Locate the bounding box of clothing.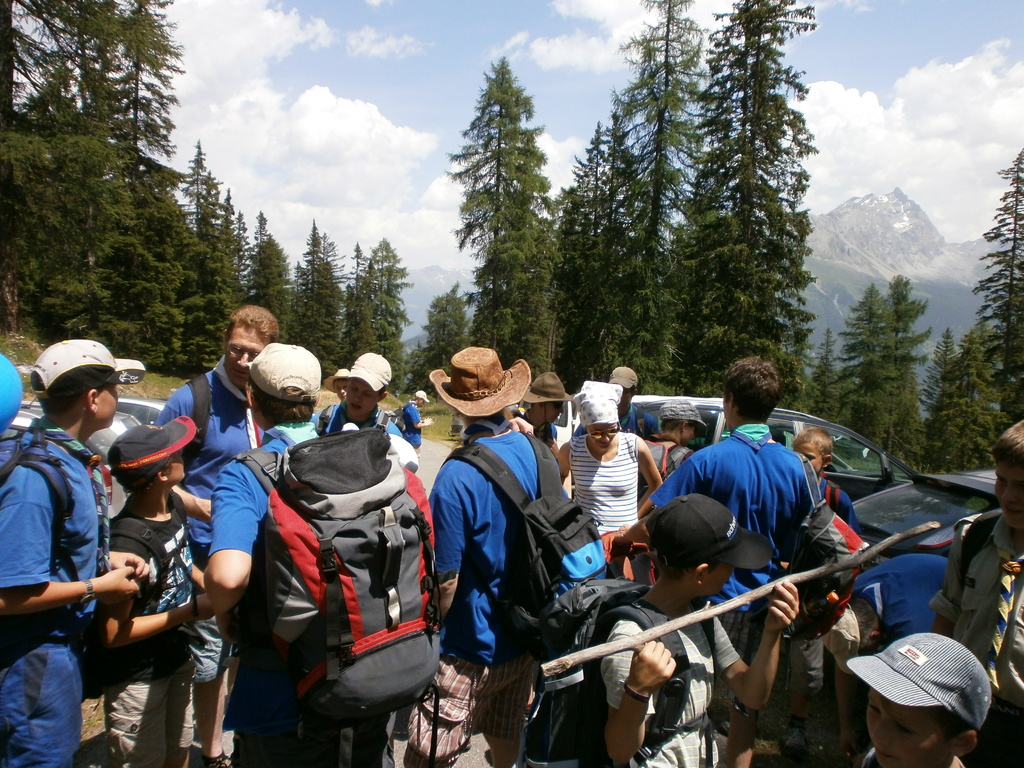
Bounding box: pyautogui.locateOnScreen(833, 625, 995, 737).
